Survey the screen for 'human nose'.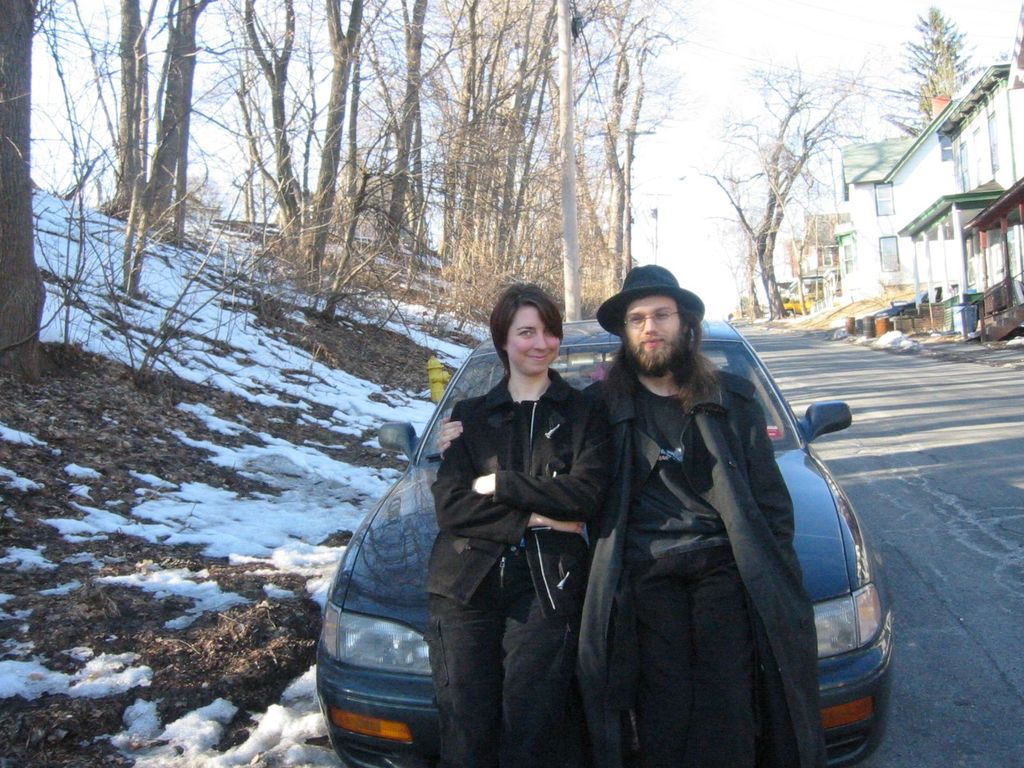
Survey found: [left=532, top=331, right=548, bottom=352].
